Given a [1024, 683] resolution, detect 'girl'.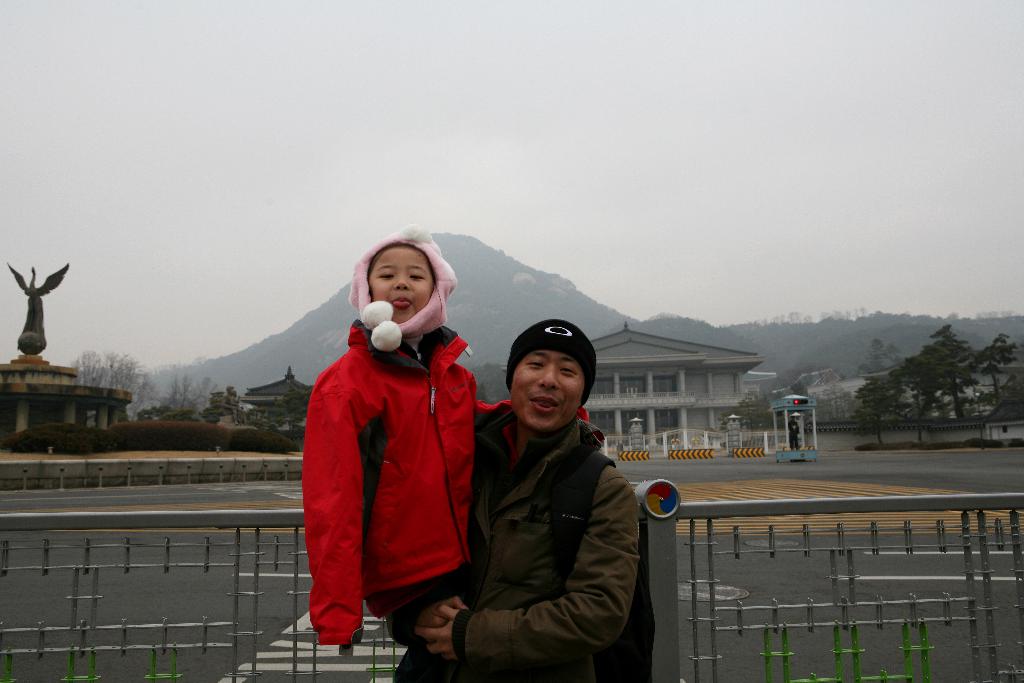
<region>304, 223, 594, 682</region>.
